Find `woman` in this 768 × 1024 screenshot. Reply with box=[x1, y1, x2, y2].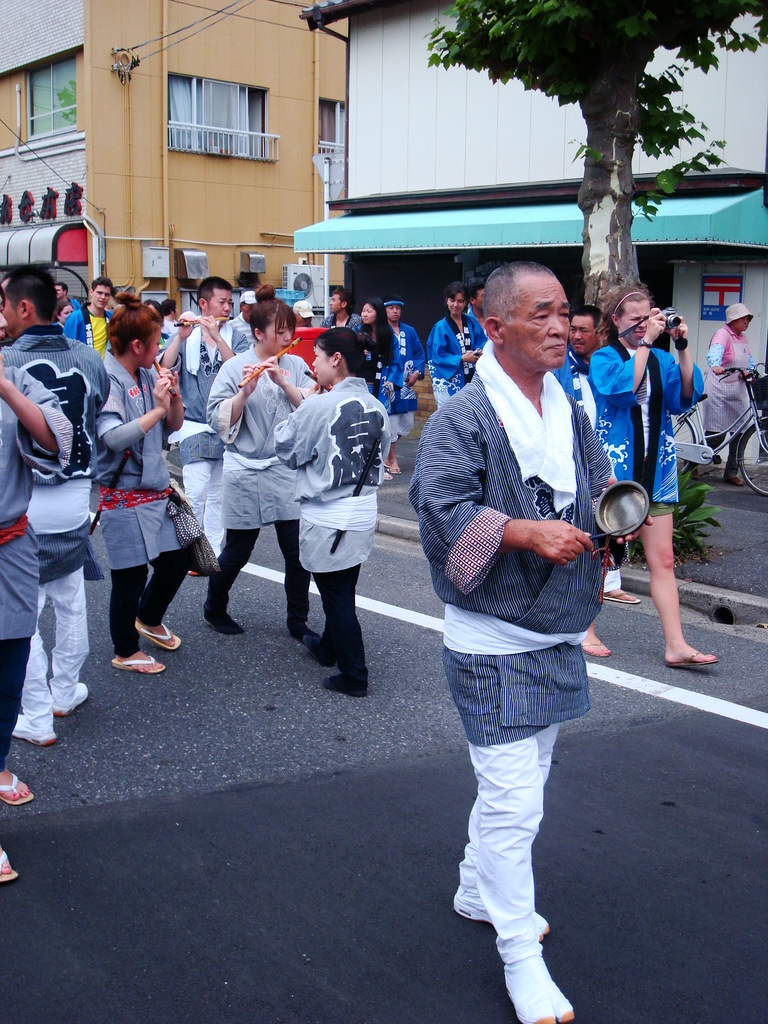
box=[262, 323, 393, 694].
